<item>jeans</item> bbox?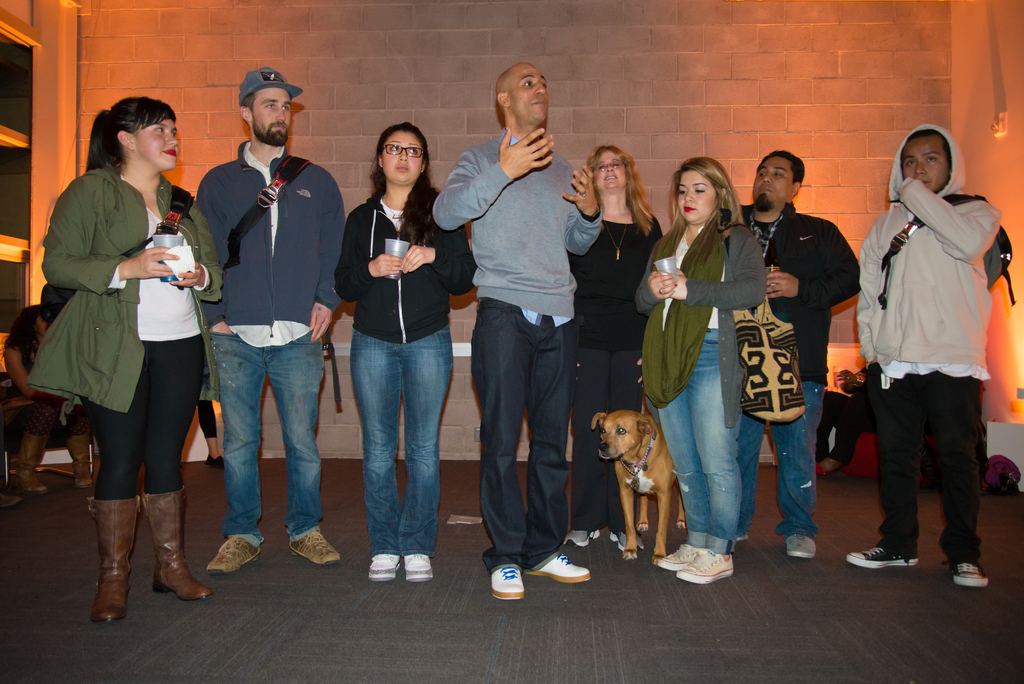
x1=753, y1=387, x2=824, y2=527
